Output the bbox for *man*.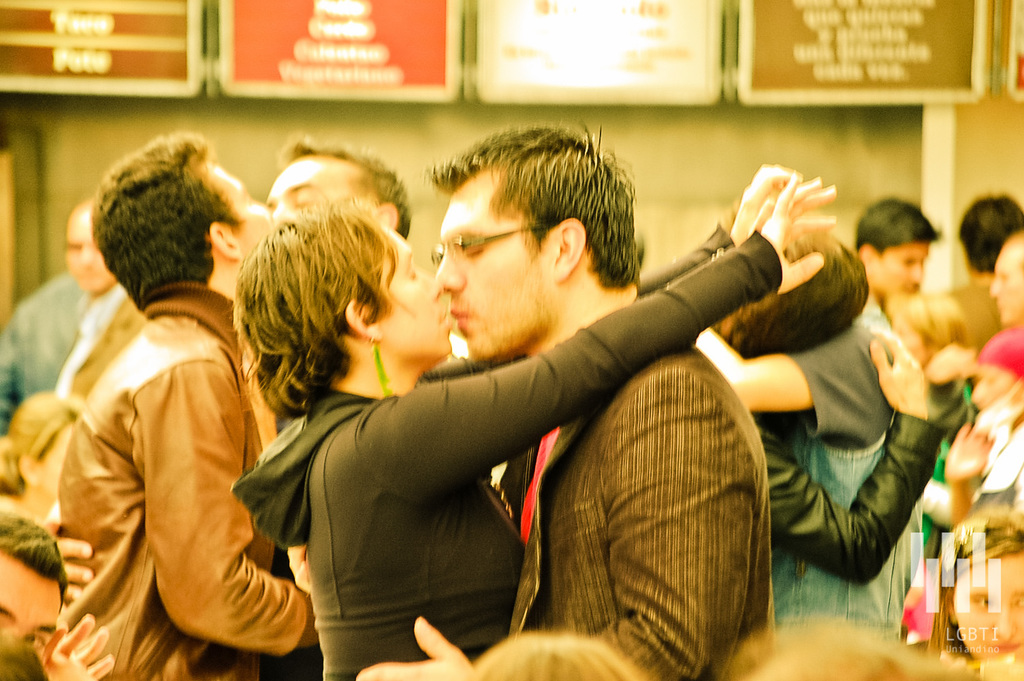
52,126,377,680.
